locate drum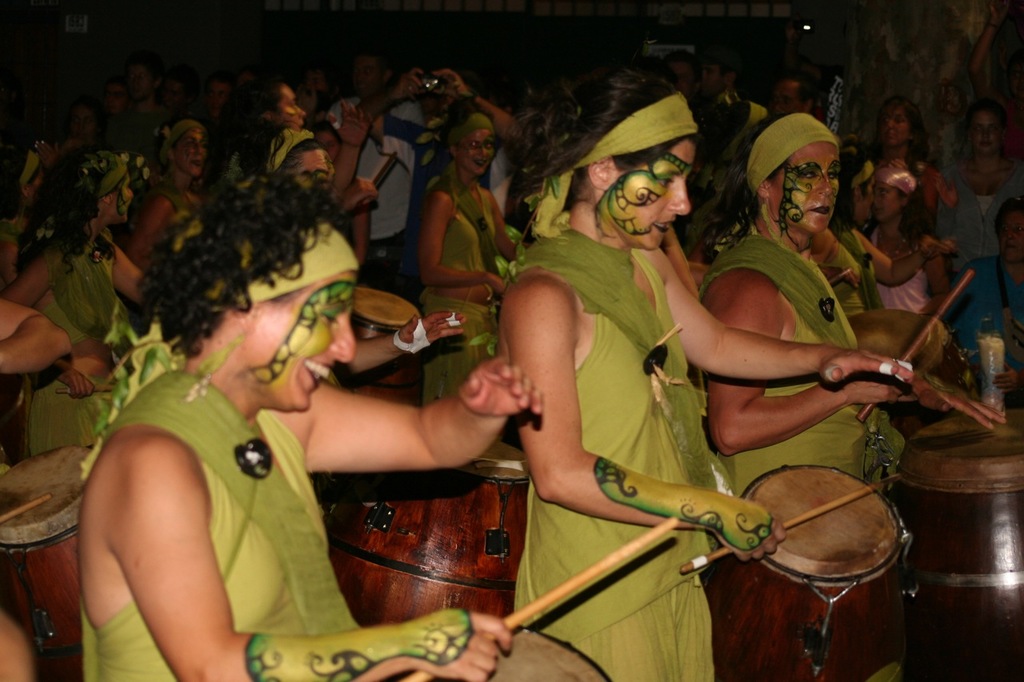
{"left": 329, "top": 287, "right": 422, "bottom": 409}
